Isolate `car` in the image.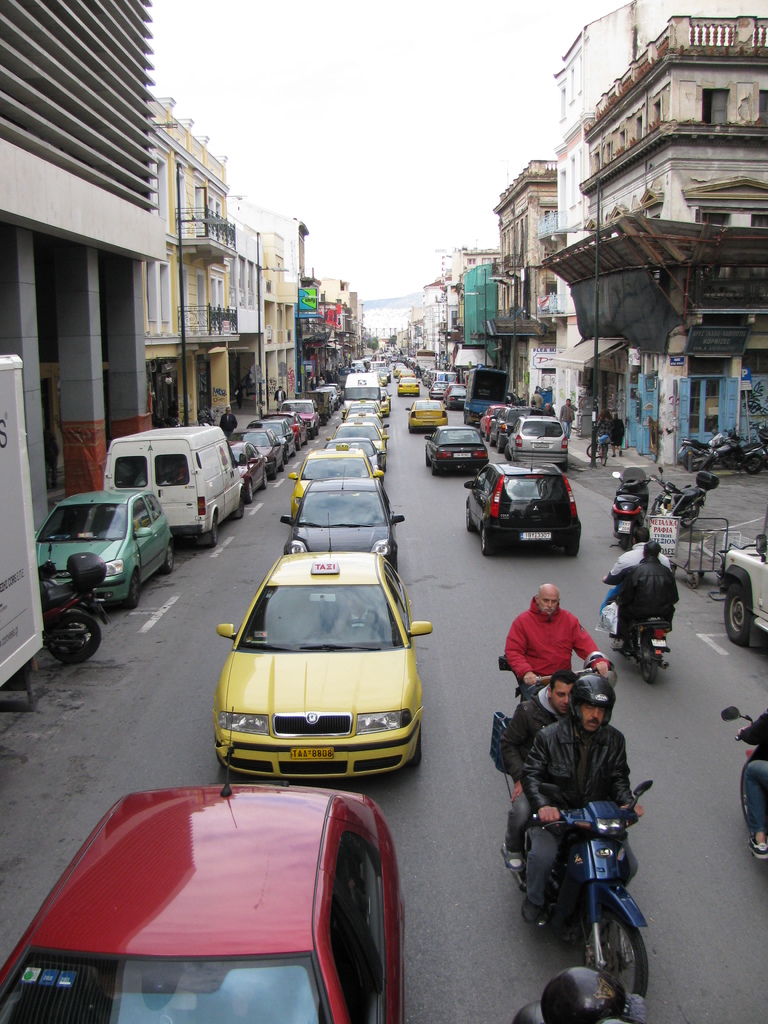
Isolated region: (x1=375, y1=370, x2=387, y2=387).
